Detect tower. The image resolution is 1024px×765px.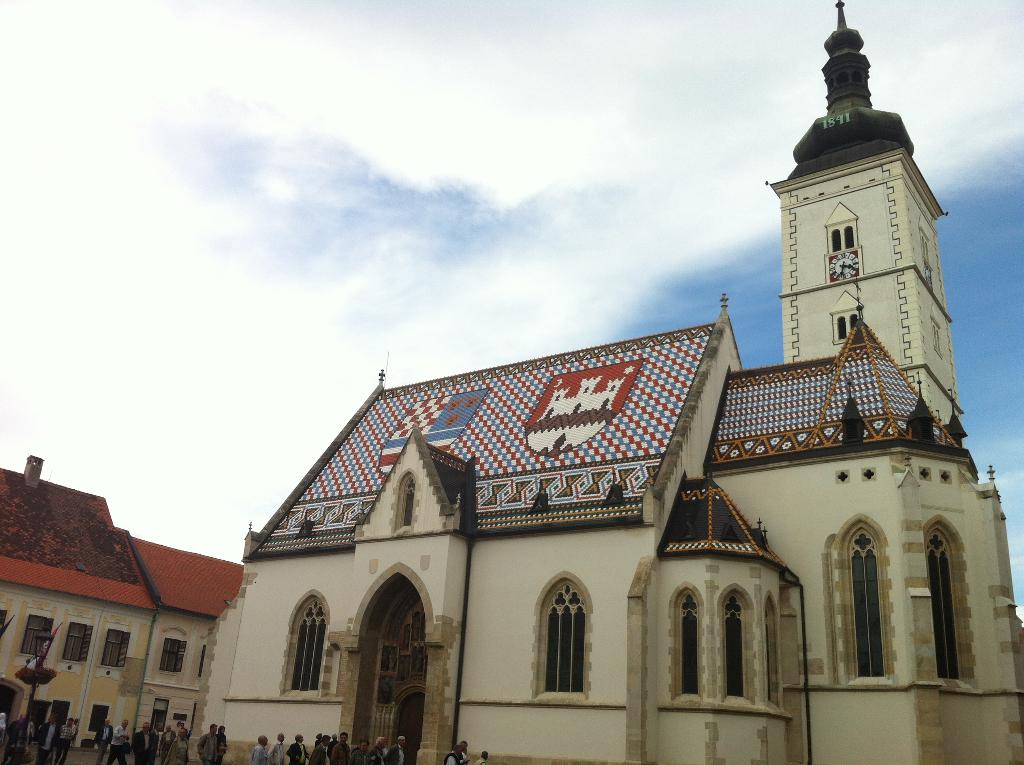
(764,0,960,446).
